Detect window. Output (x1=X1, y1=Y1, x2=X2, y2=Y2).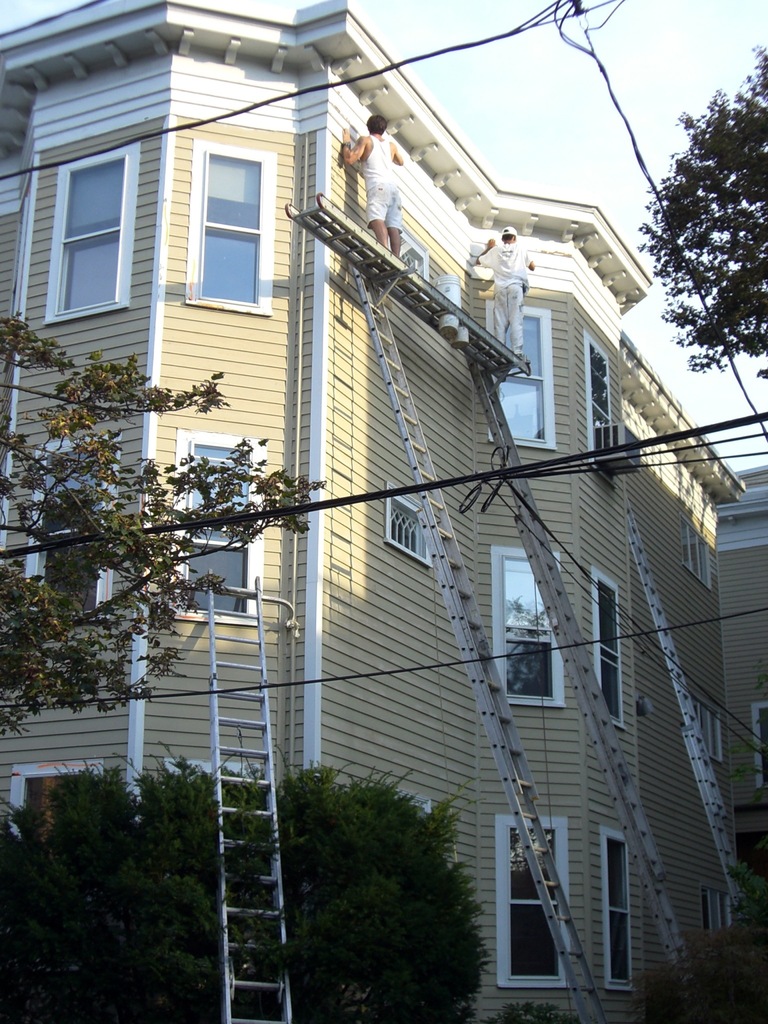
(x1=506, y1=825, x2=556, y2=981).
